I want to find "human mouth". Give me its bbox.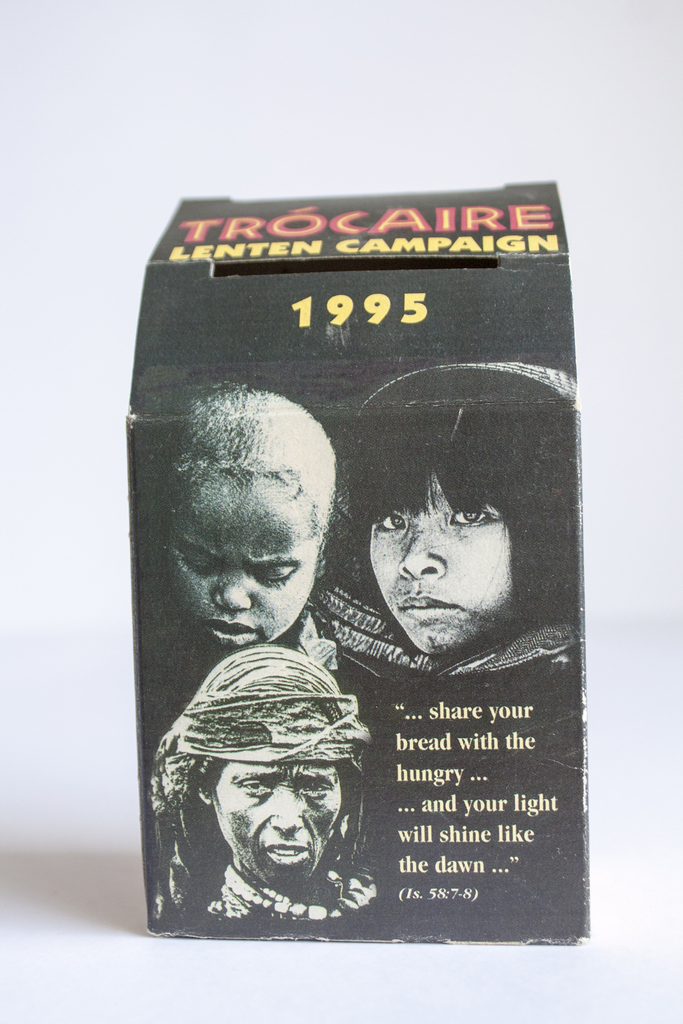
(left=400, top=587, right=470, bottom=622).
